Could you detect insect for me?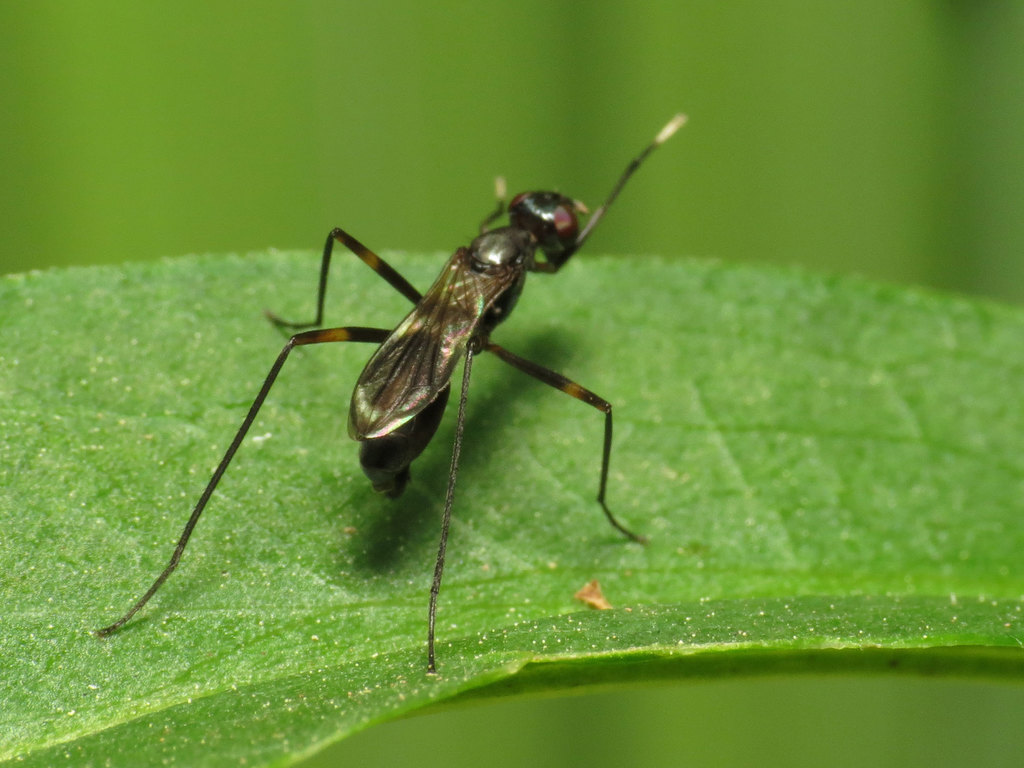
Detection result: box=[100, 114, 685, 678].
